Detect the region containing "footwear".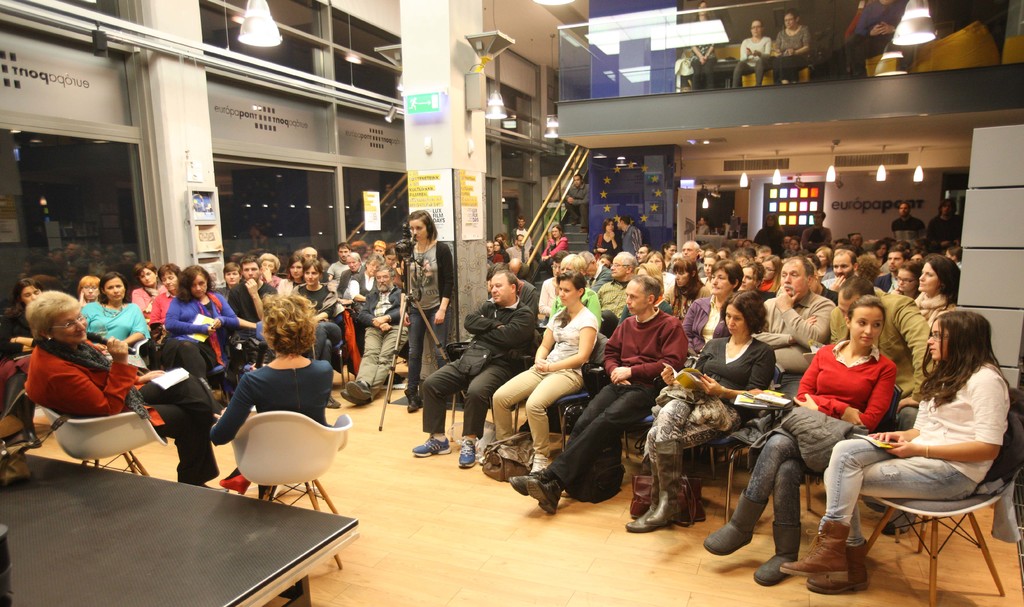
left=698, top=487, right=771, bottom=556.
